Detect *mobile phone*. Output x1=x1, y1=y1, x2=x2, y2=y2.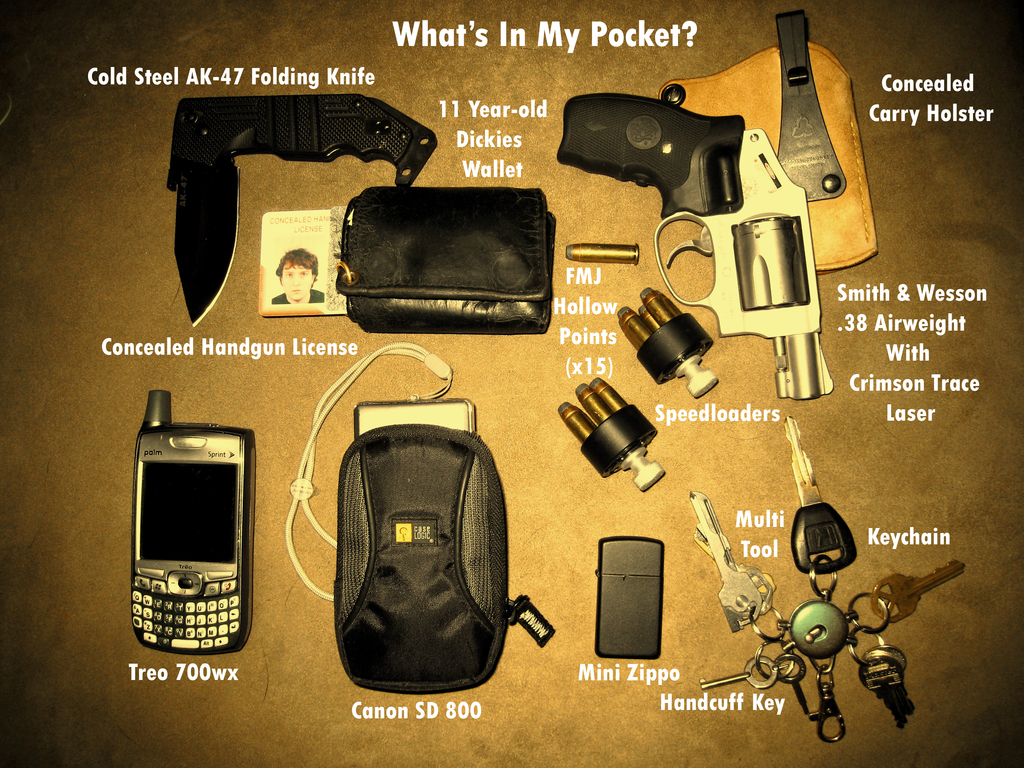
x1=127, y1=390, x2=253, y2=655.
